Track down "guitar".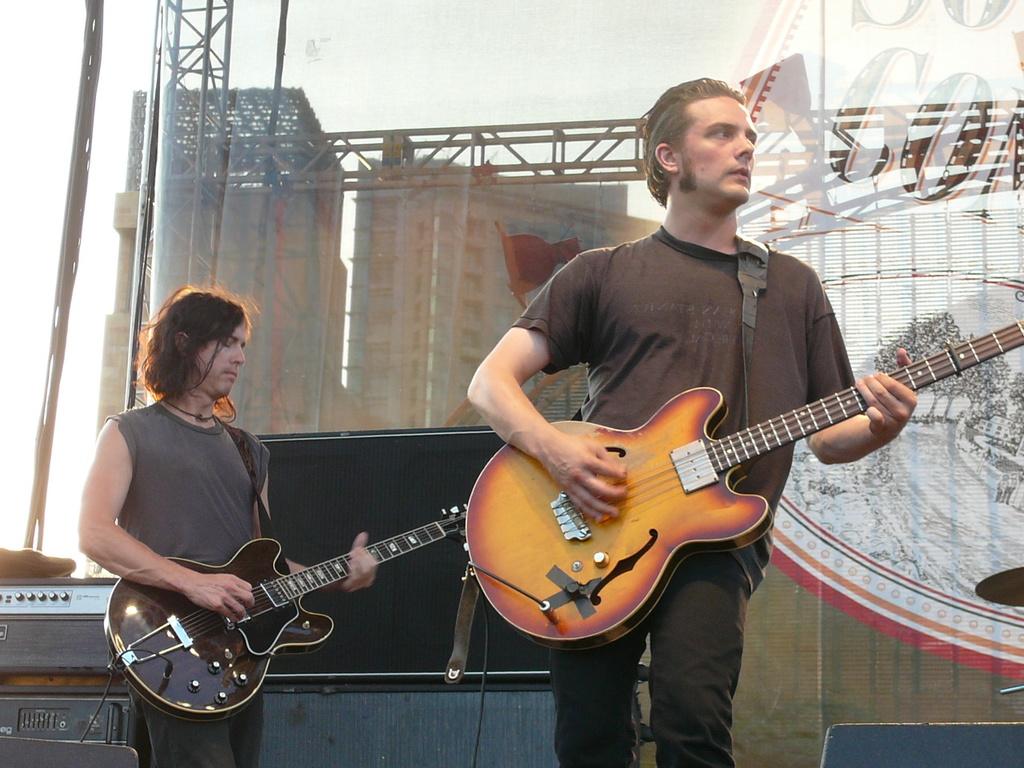
Tracked to <region>102, 506, 462, 720</region>.
